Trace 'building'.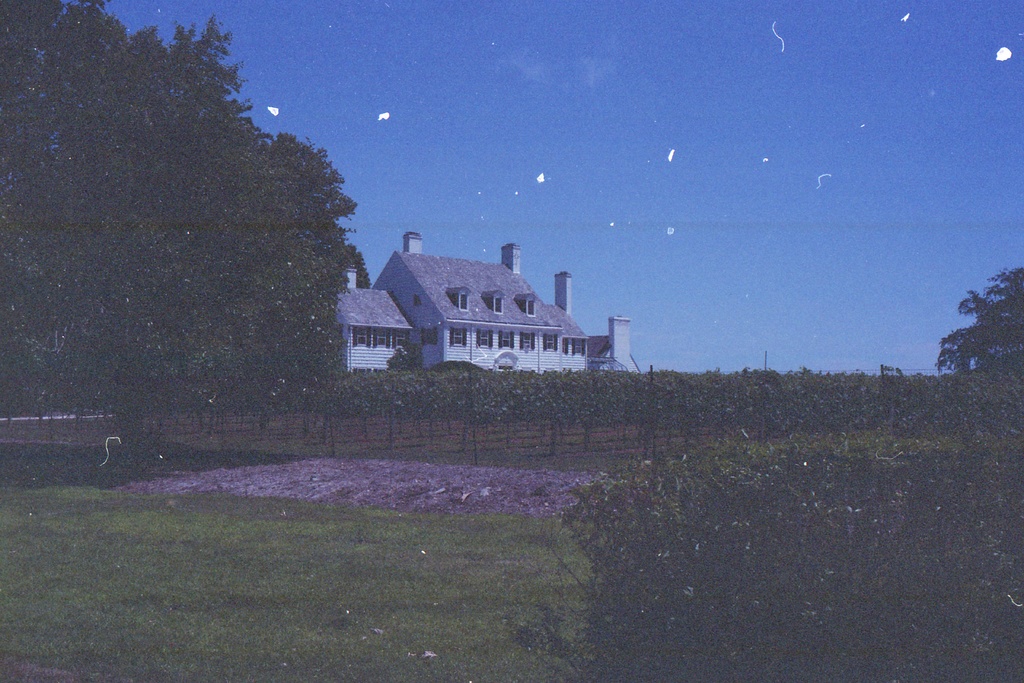
Traced to locate(333, 234, 588, 369).
